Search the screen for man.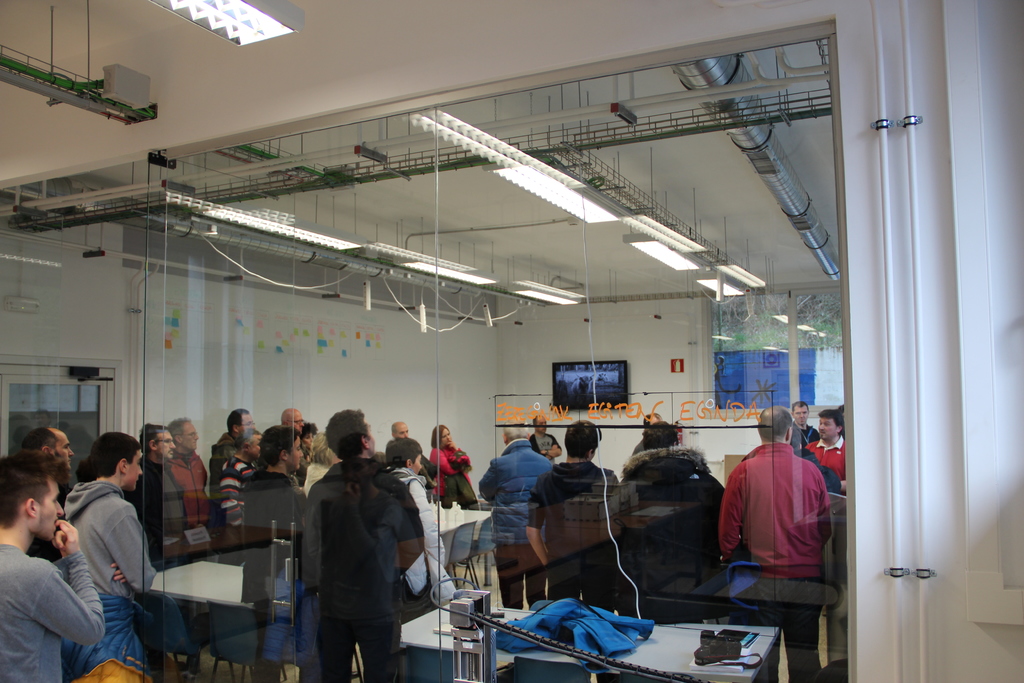
Found at <region>377, 437, 468, 620</region>.
